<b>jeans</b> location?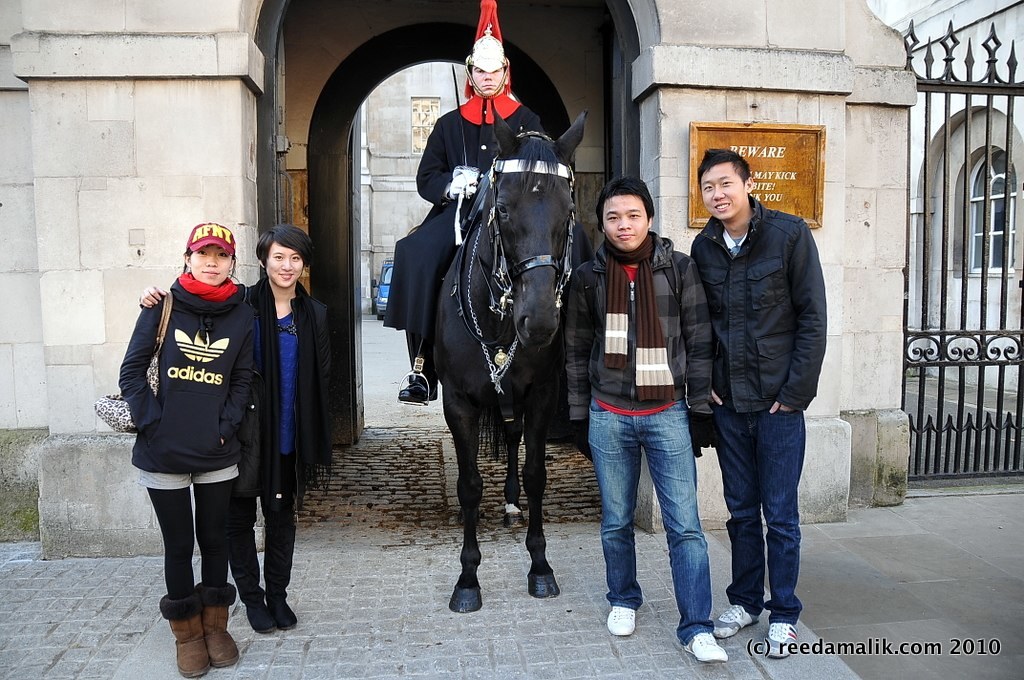
l=593, t=390, r=726, b=639
